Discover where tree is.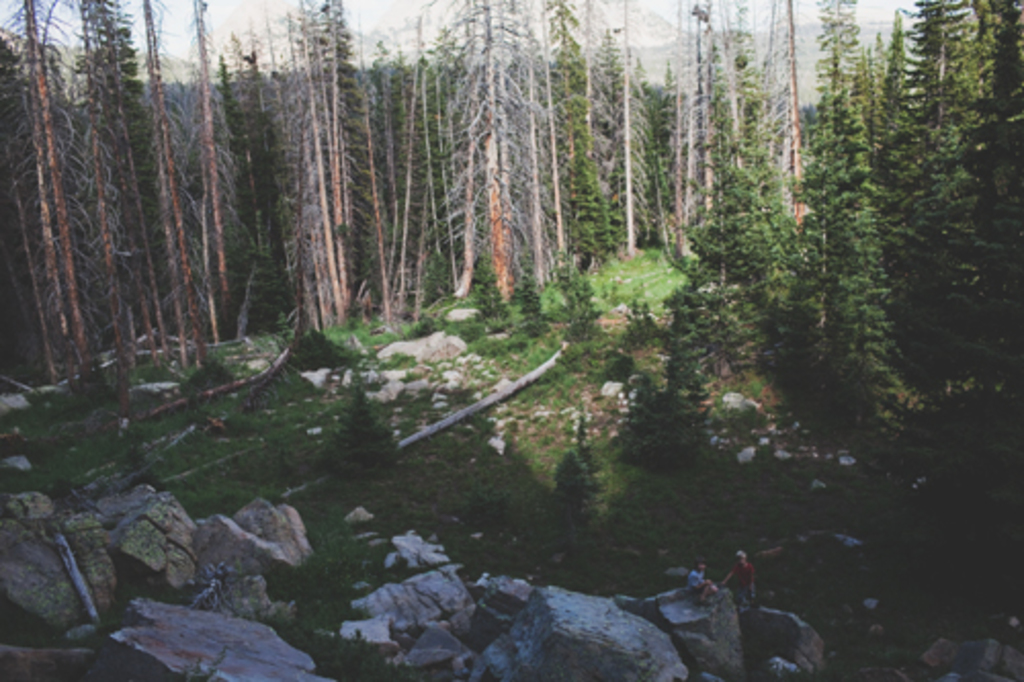
Discovered at region(903, 0, 987, 379).
